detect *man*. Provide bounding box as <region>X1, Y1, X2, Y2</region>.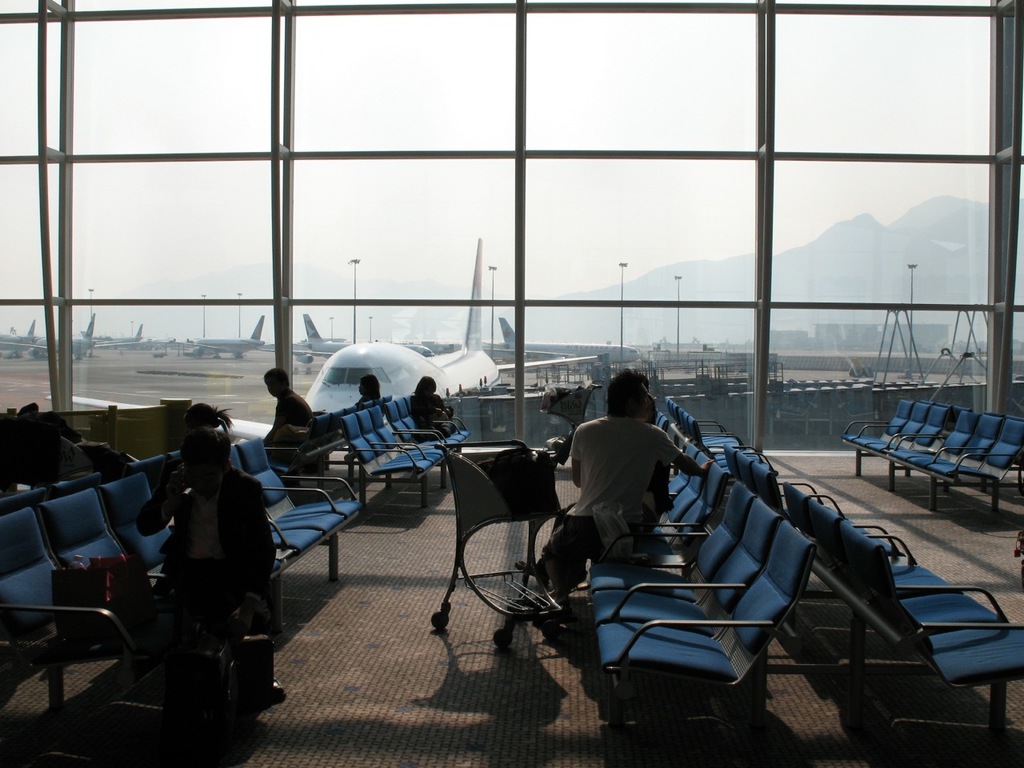
<region>102, 413, 271, 711</region>.
